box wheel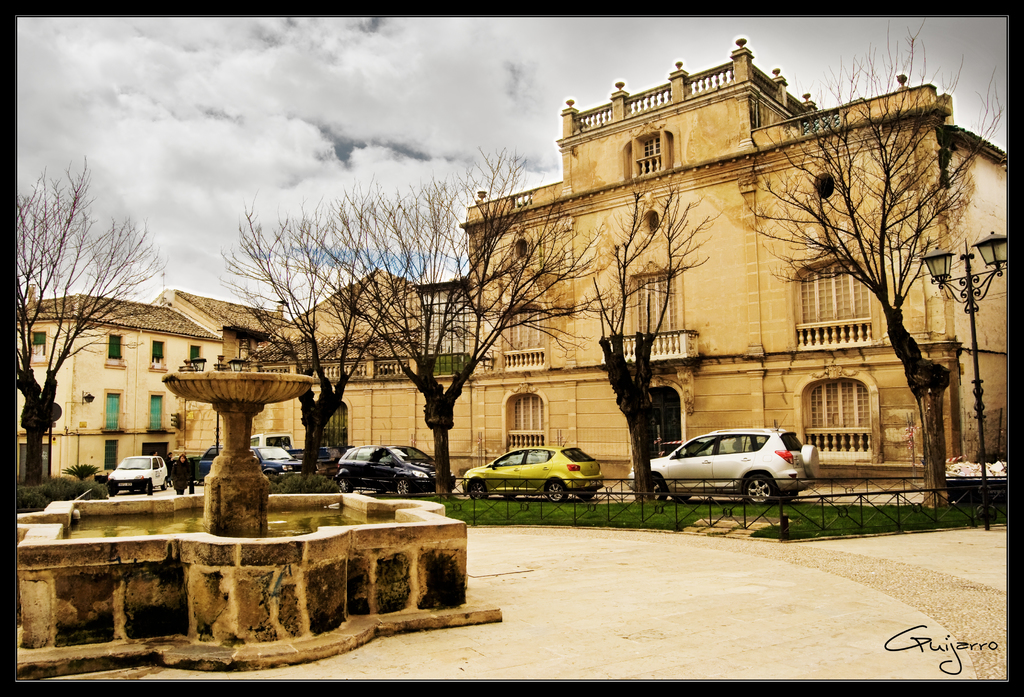
box=[576, 488, 595, 502]
